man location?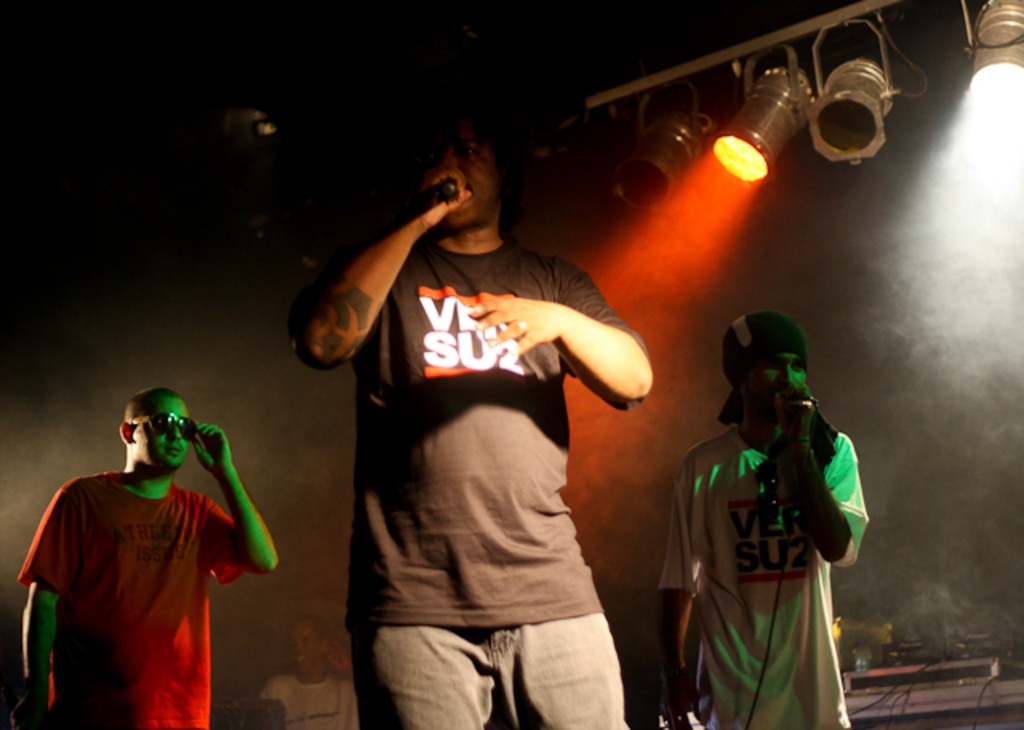
BBox(261, 615, 365, 728)
